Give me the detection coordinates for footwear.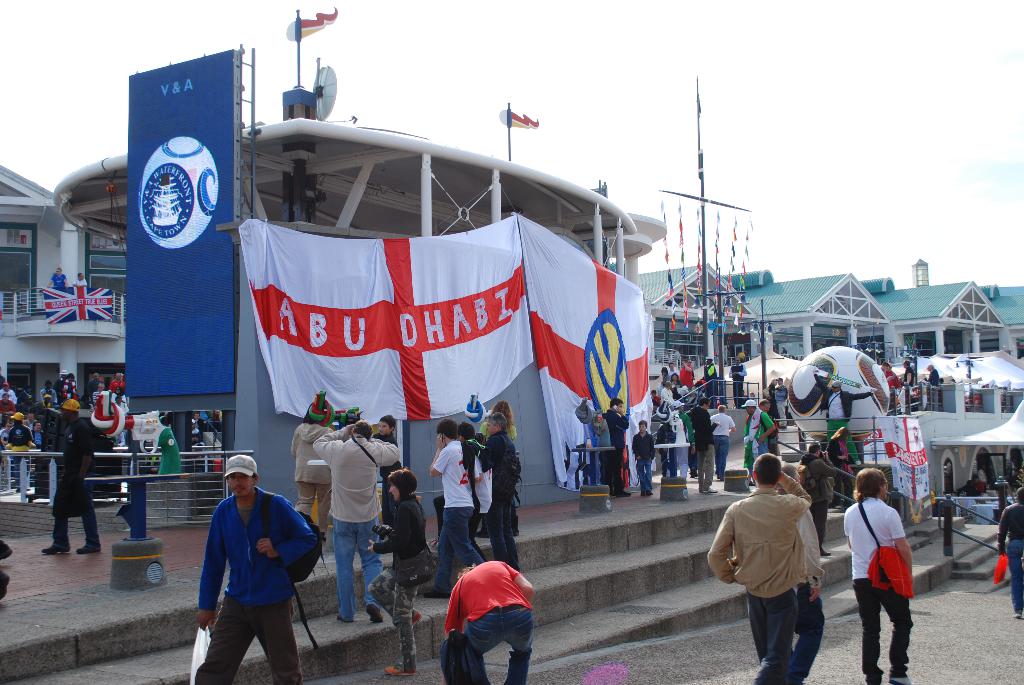
box(820, 544, 832, 558).
